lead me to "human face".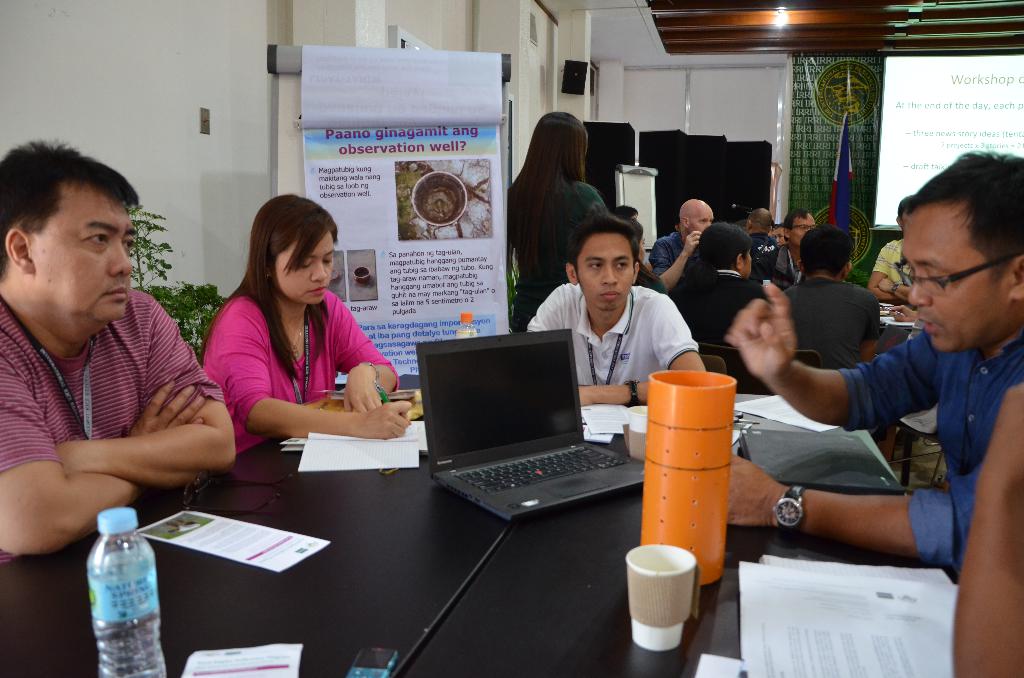
Lead to (575,236,634,309).
